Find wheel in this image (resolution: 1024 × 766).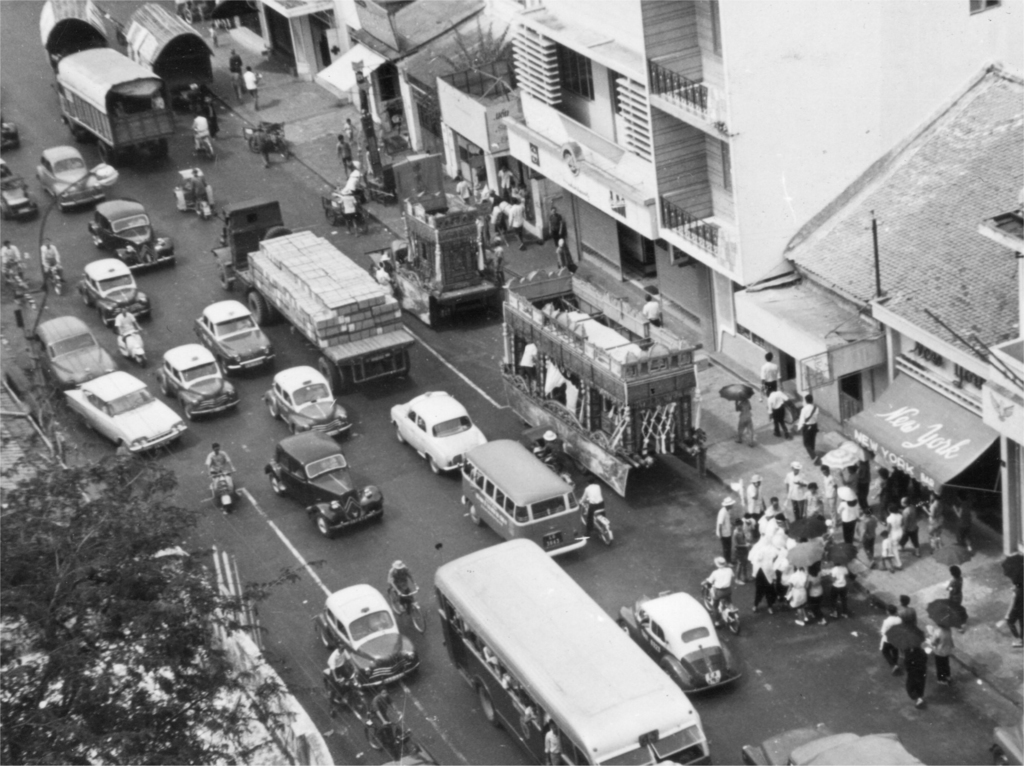
box=[474, 684, 502, 728].
